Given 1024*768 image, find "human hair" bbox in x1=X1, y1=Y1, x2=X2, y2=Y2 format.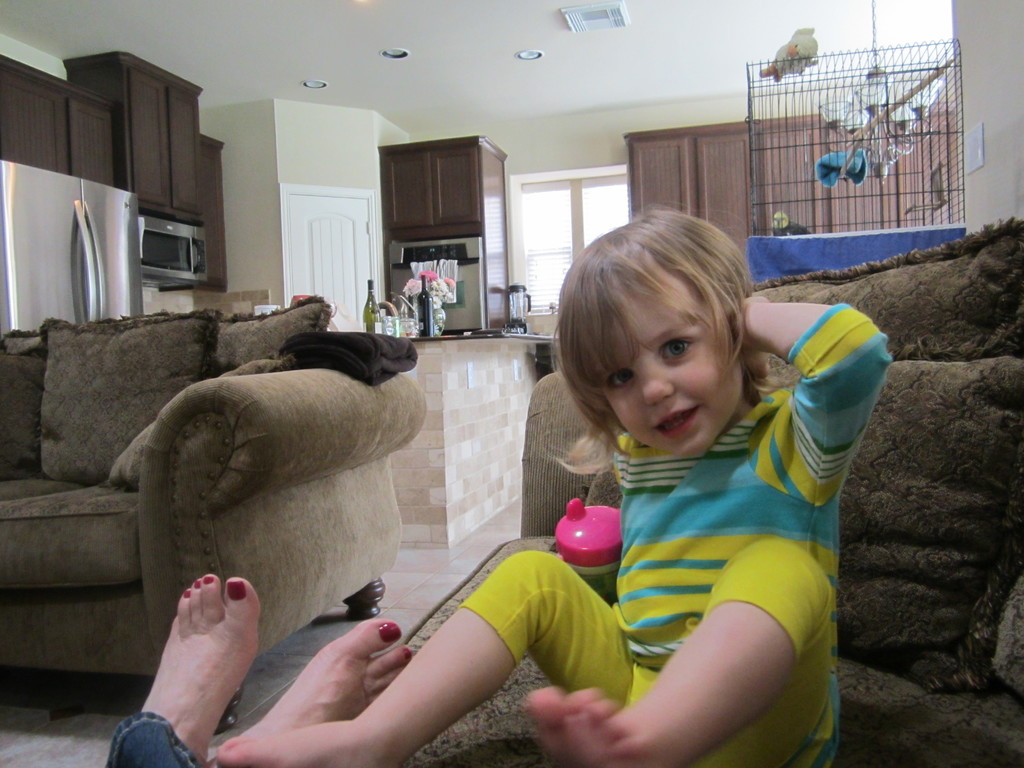
x1=566, y1=210, x2=748, y2=454.
